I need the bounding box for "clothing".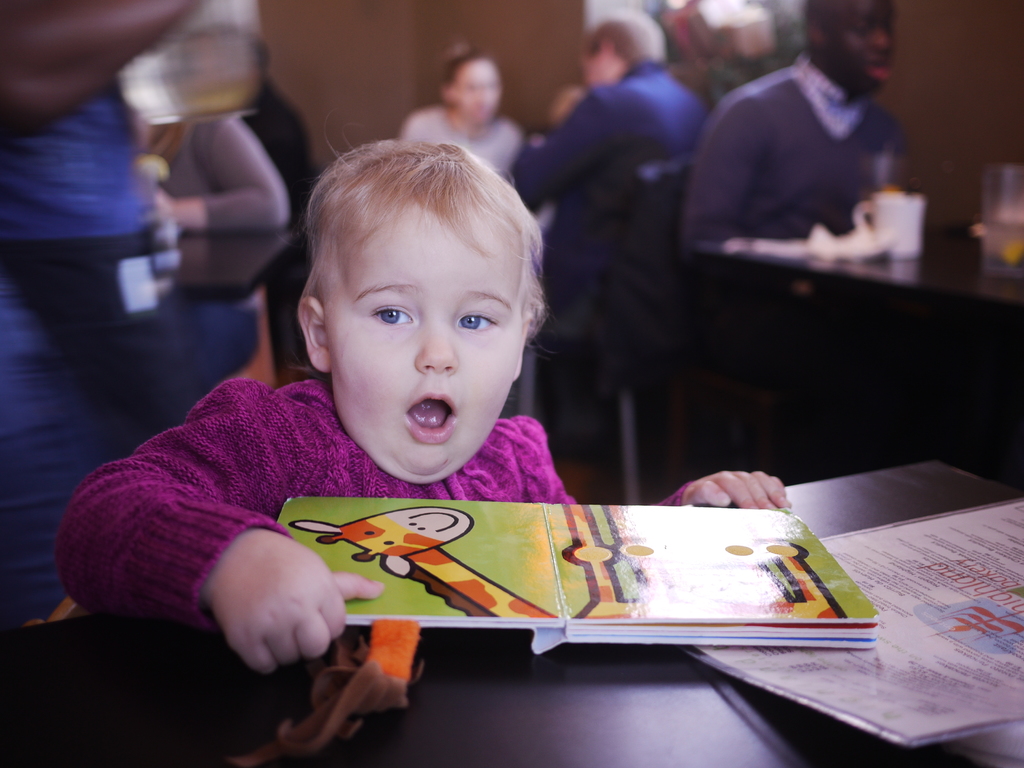
Here it is: Rect(406, 111, 545, 207).
